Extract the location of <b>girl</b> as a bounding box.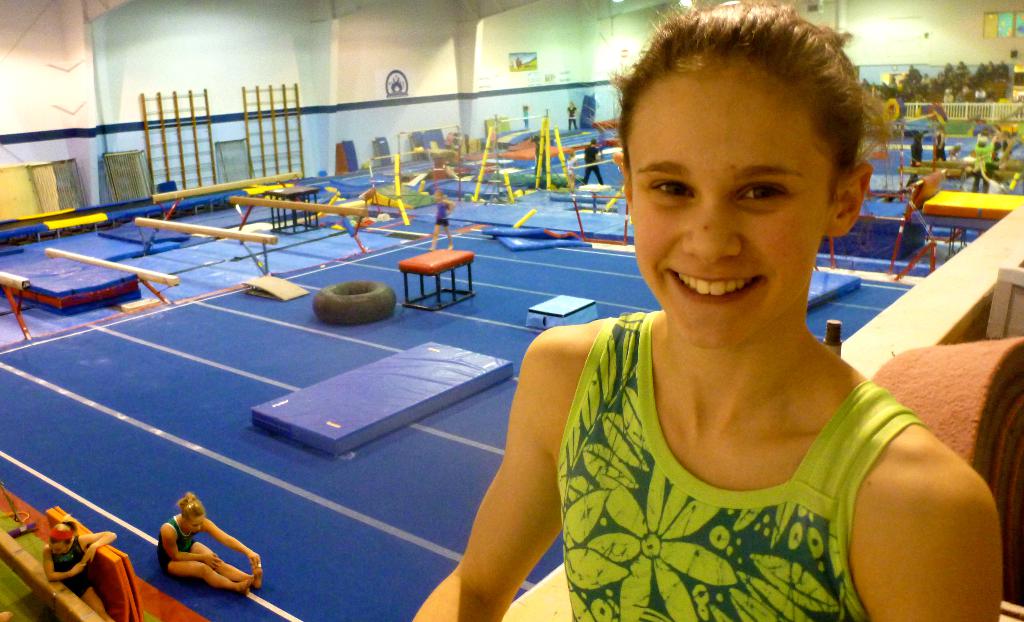
box=[157, 494, 261, 596].
